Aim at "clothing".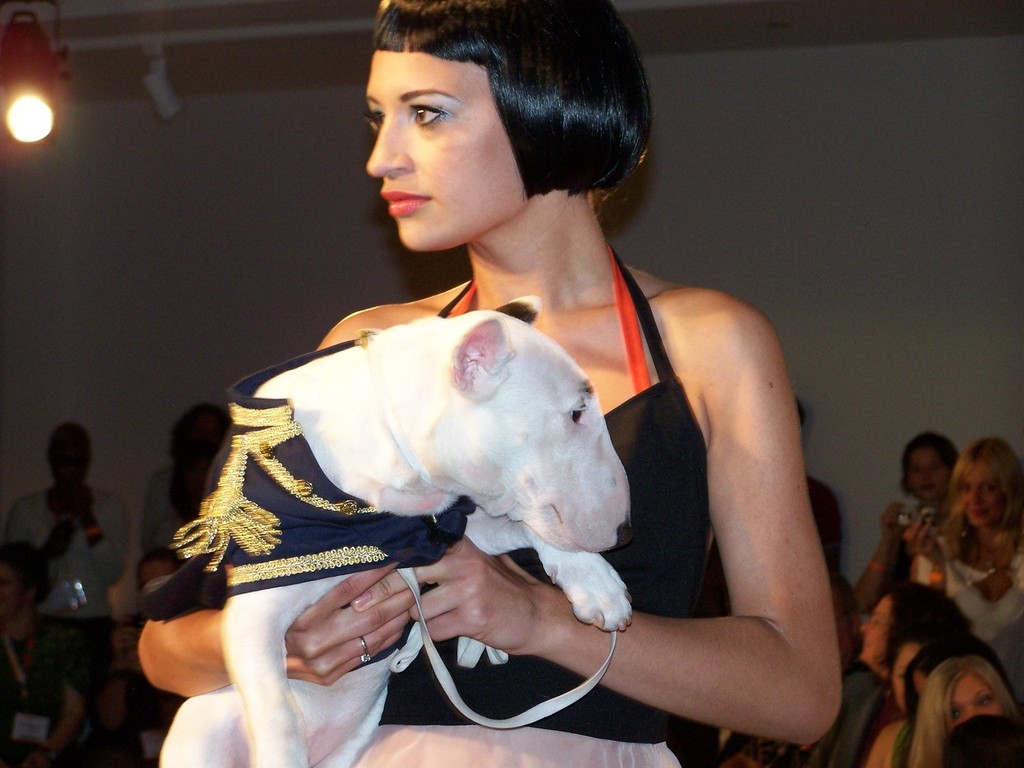
Aimed at crop(6, 496, 132, 717).
